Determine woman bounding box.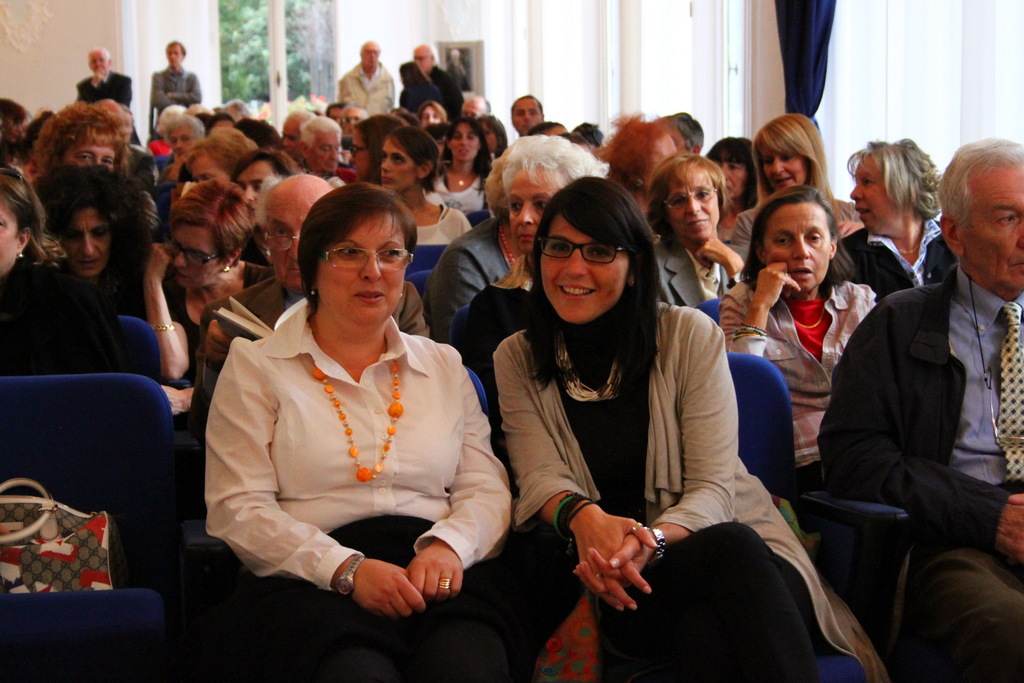
Determined: (x1=655, y1=156, x2=751, y2=301).
